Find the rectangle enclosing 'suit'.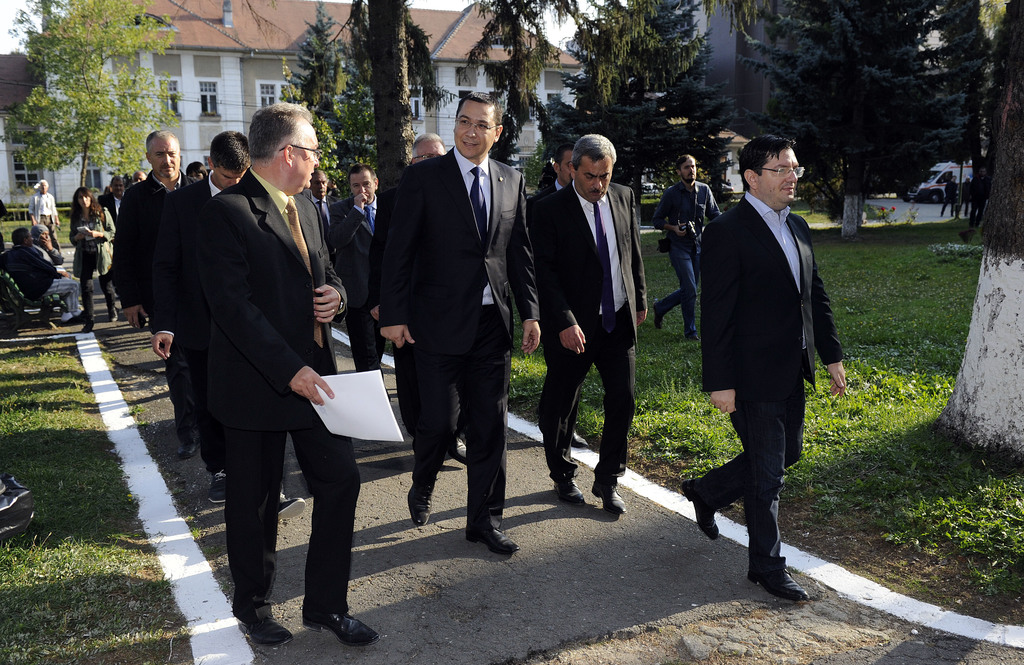
bbox=(304, 189, 340, 243).
